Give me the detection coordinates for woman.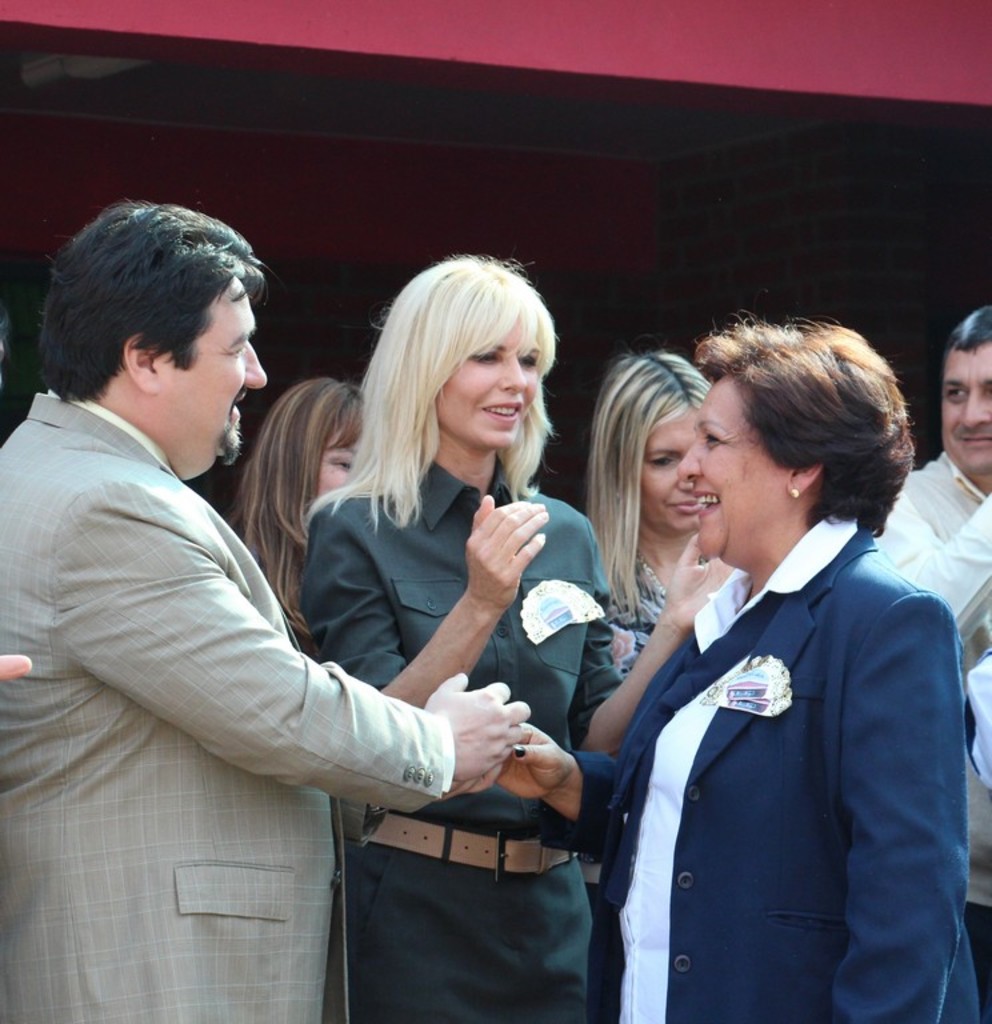
locate(581, 359, 747, 769).
